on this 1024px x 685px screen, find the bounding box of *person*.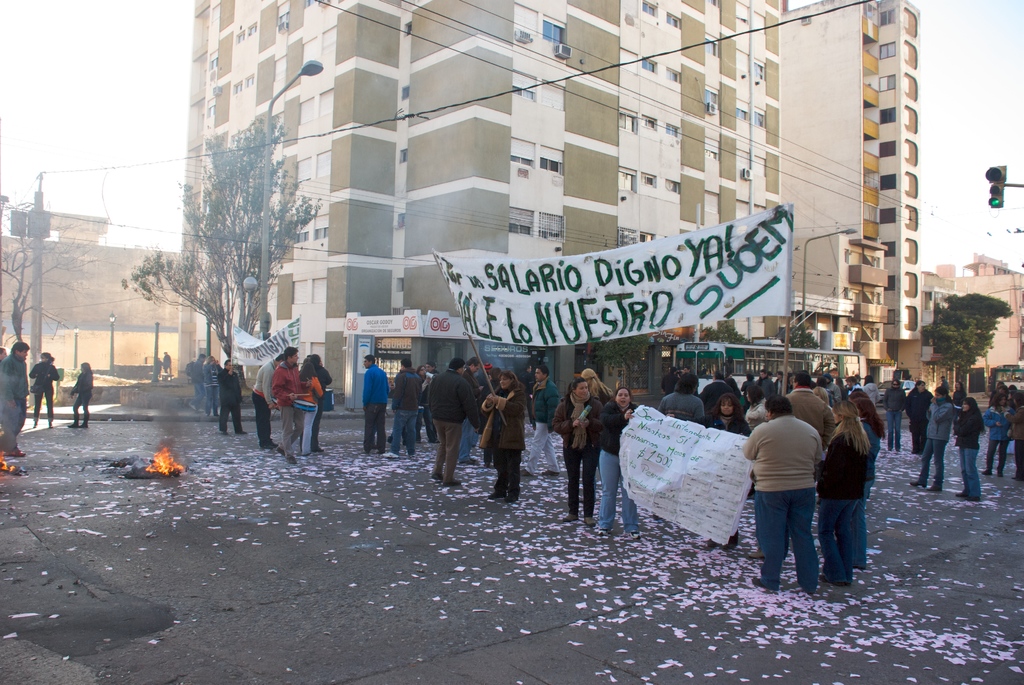
Bounding box: select_region(687, 390, 760, 438).
